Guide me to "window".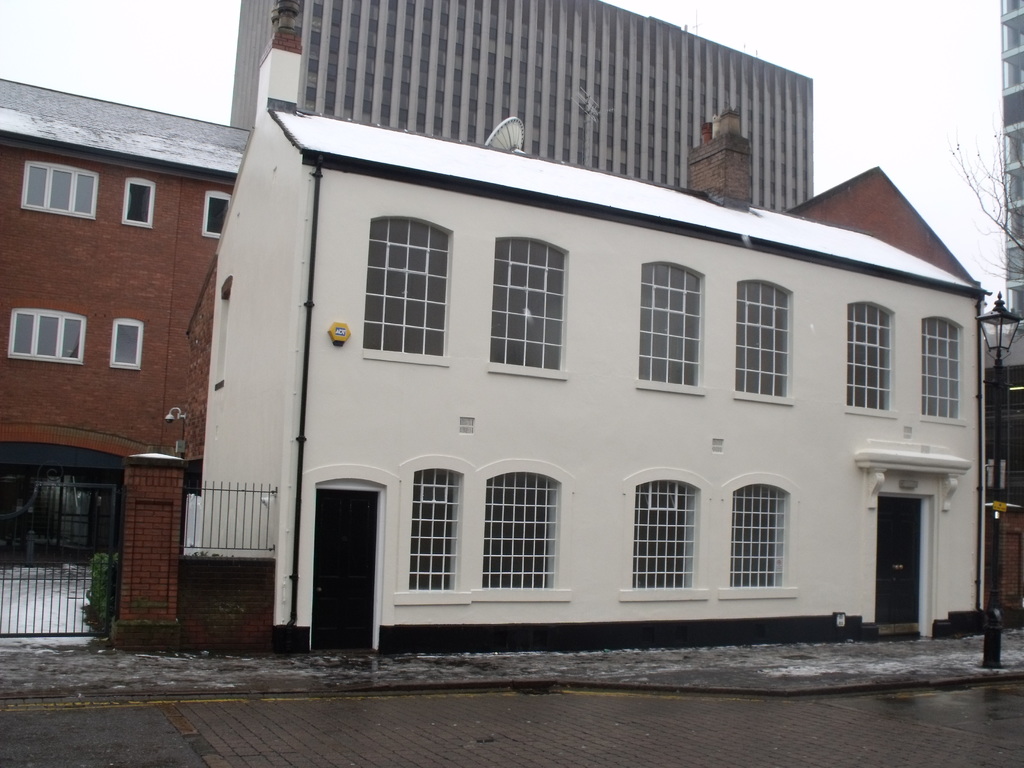
Guidance: detection(845, 293, 899, 419).
